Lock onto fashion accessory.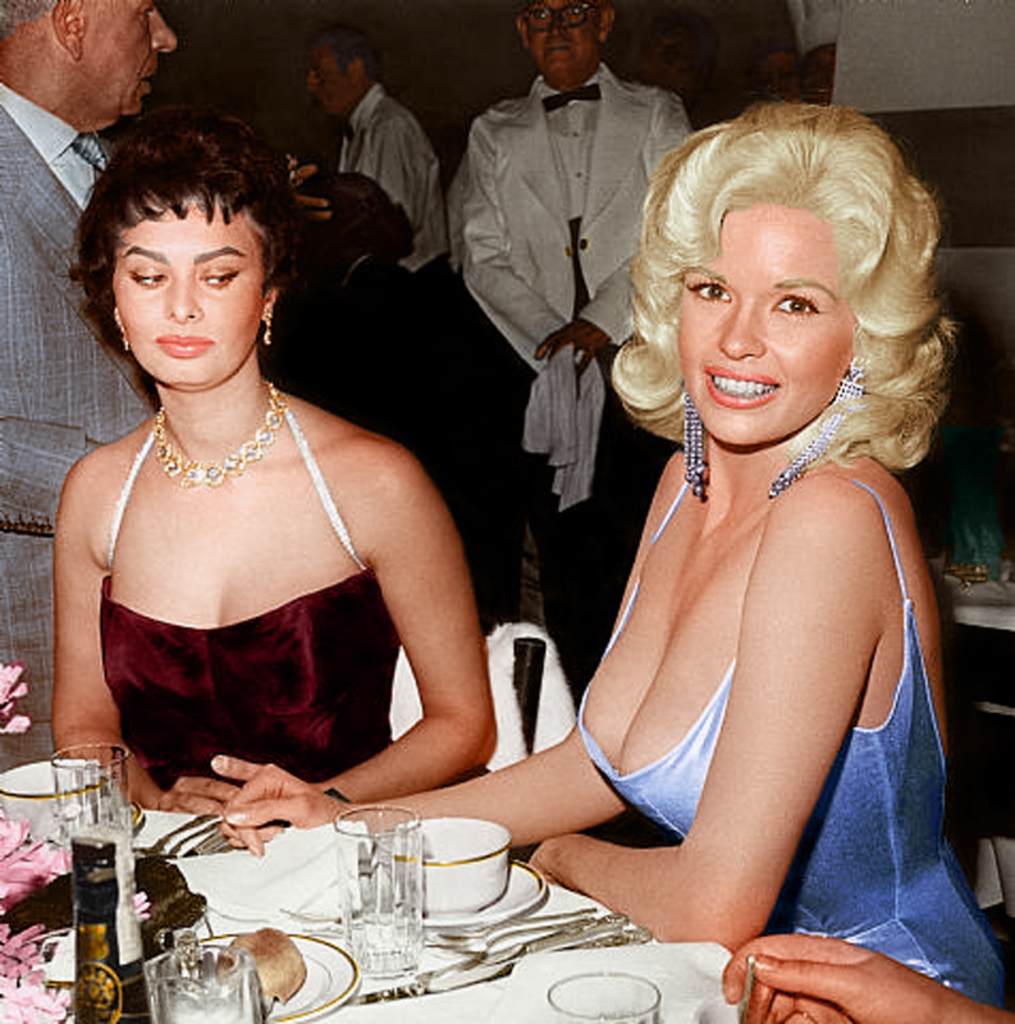
Locked: box=[680, 396, 715, 507].
